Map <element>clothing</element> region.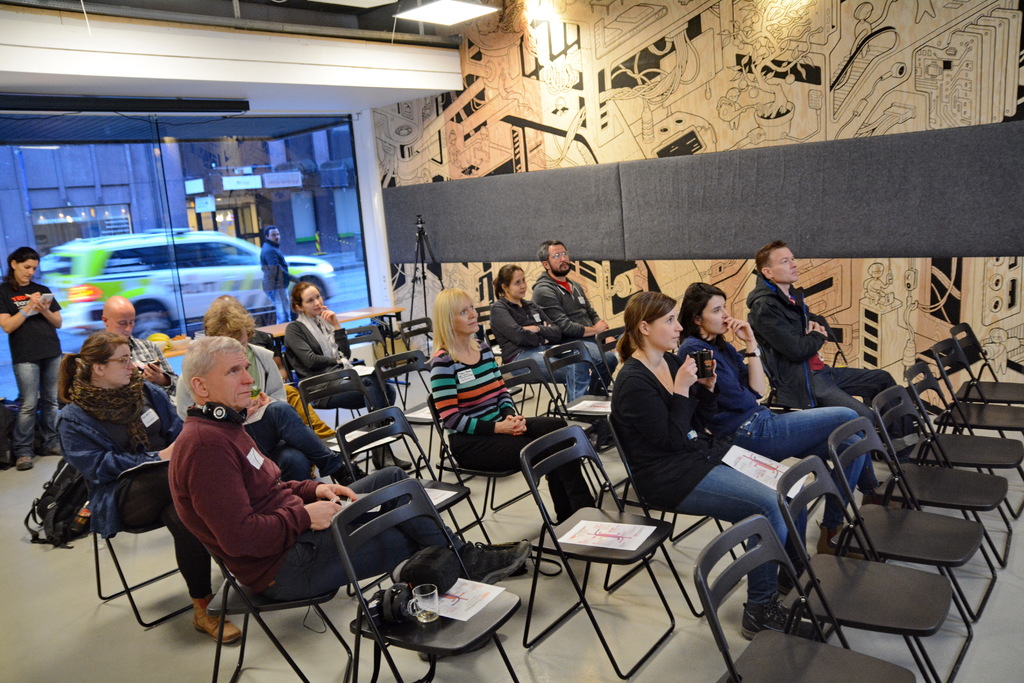
Mapped to region(170, 402, 461, 599).
